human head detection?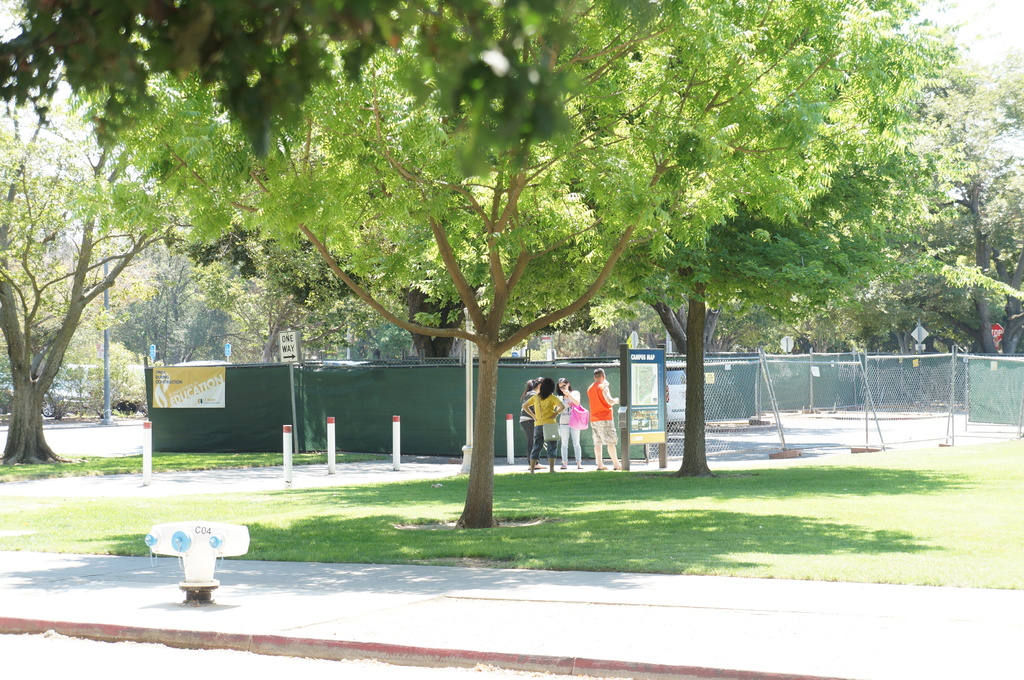
<region>556, 376, 573, 396</region>
